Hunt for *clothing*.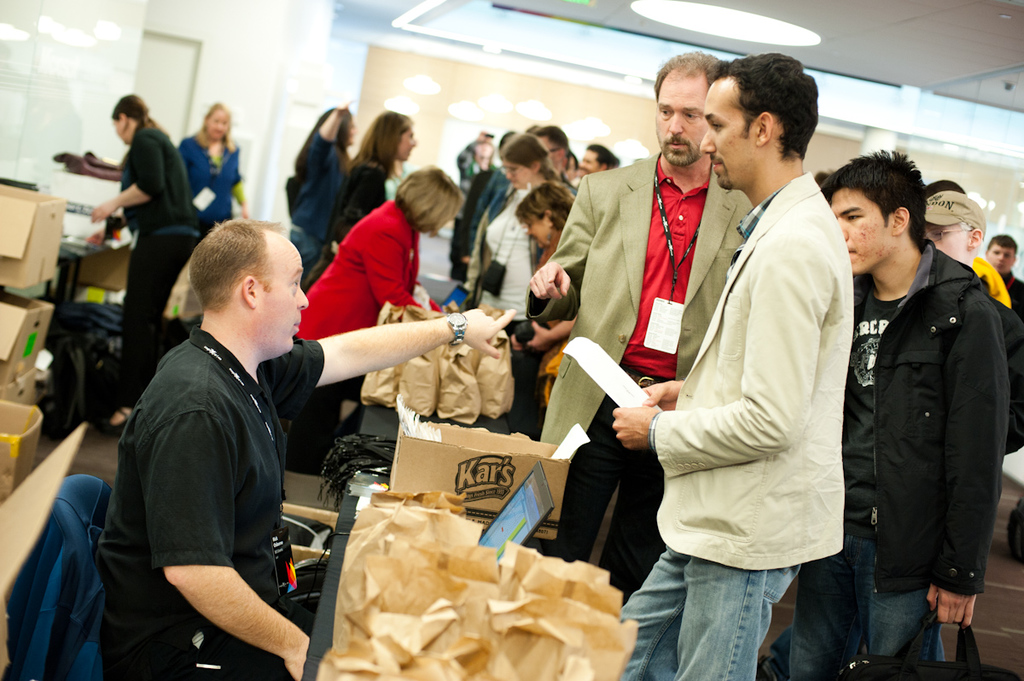
Hunted down at select_region(996, 270, 1023, 306).
